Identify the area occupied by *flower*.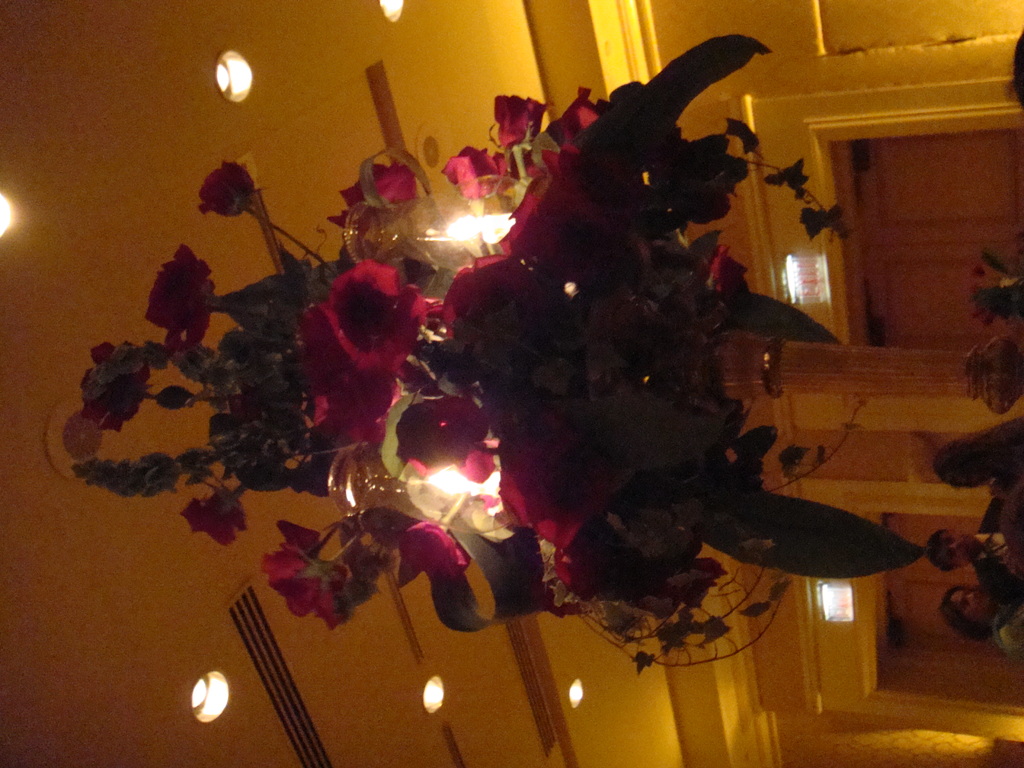
Area: [196,160,255,216].
